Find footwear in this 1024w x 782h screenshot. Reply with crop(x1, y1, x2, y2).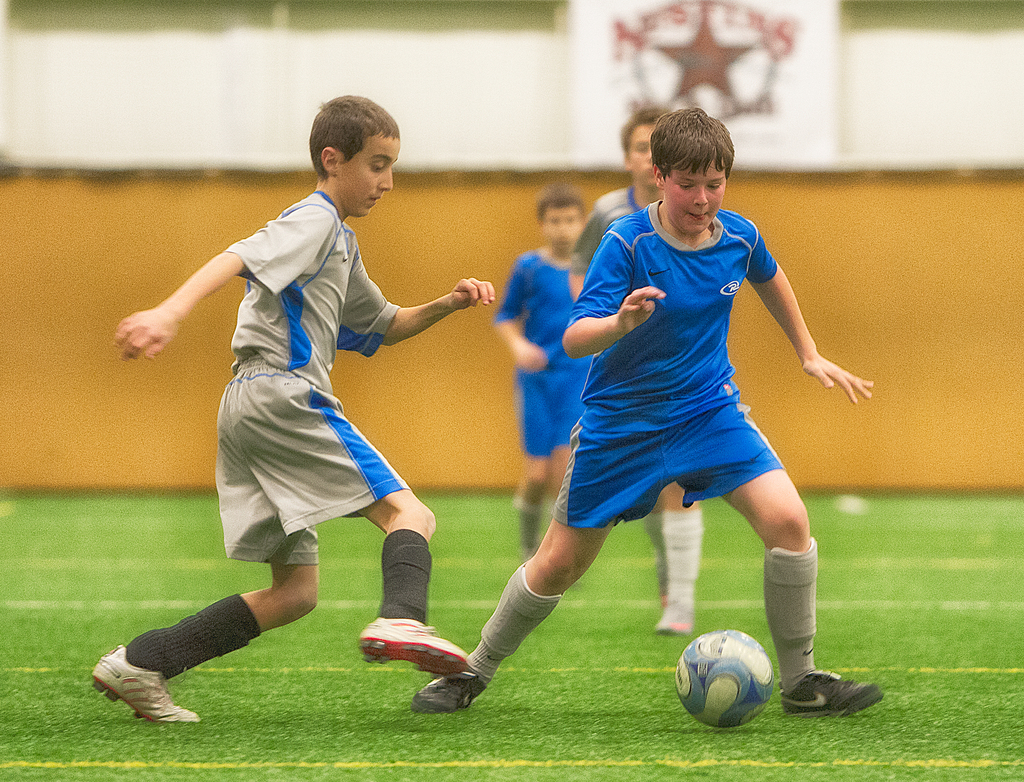
crop(358, 615, 468, 677).
